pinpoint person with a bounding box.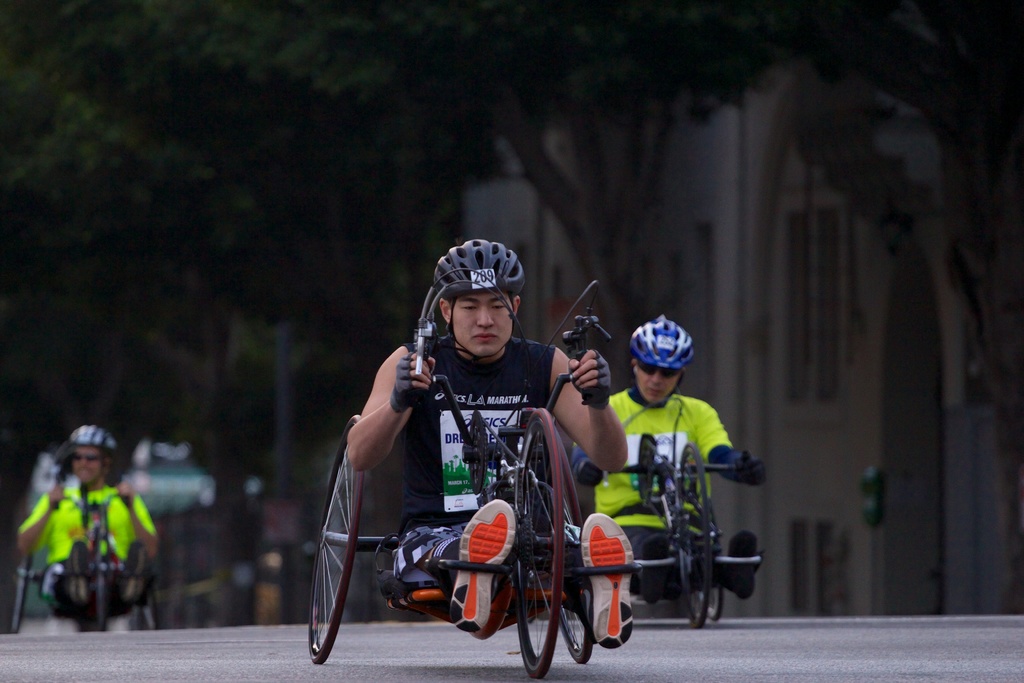
select_region(570, 314, 767, 605).
